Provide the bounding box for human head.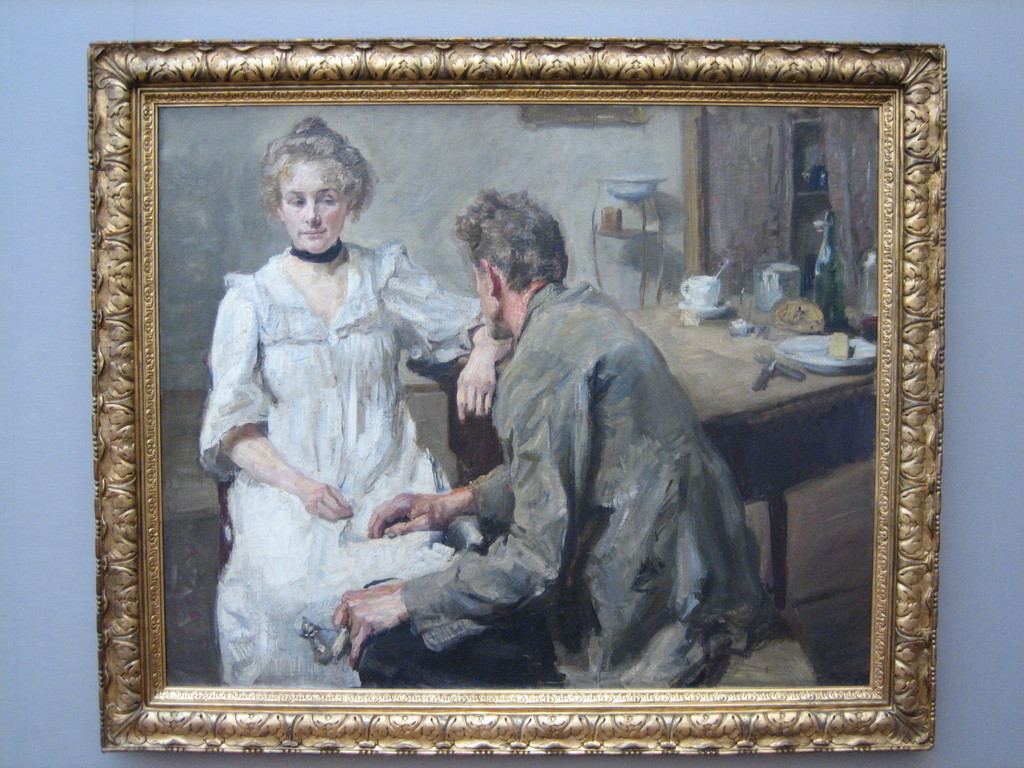
bbox(452, 184, 569, 345).
